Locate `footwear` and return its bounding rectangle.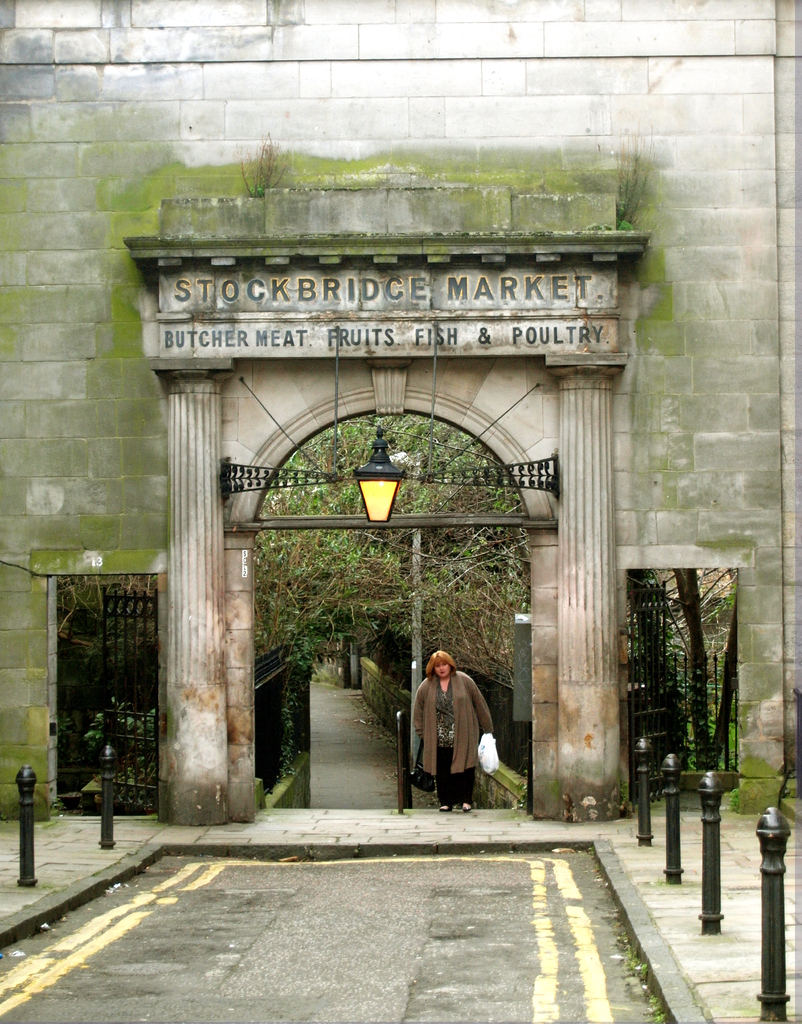
[436, 799, 450, 815].
